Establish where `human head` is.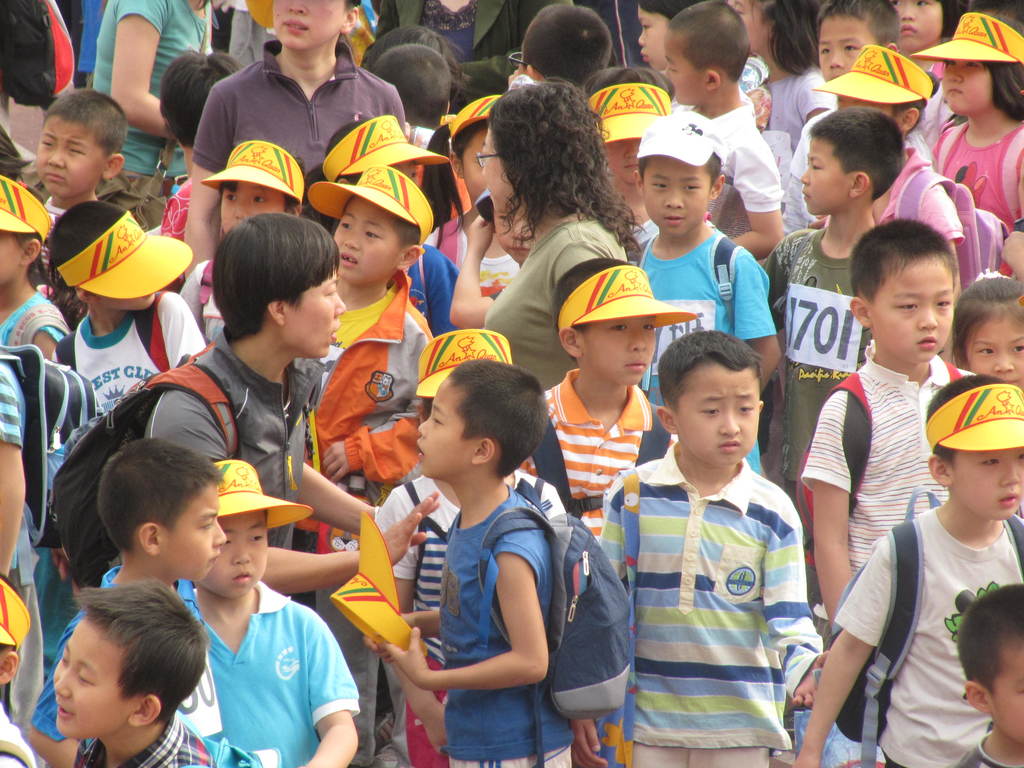
Established at 556 259 655 386.
